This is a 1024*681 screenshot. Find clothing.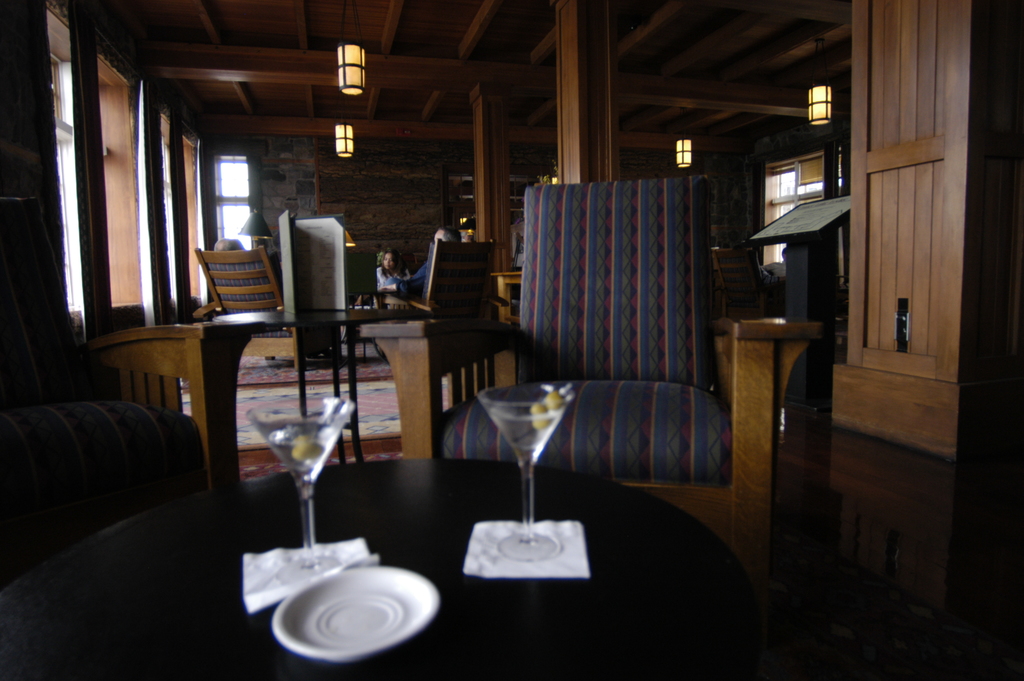
Bounding box: box(382, 261, 428, 300).
